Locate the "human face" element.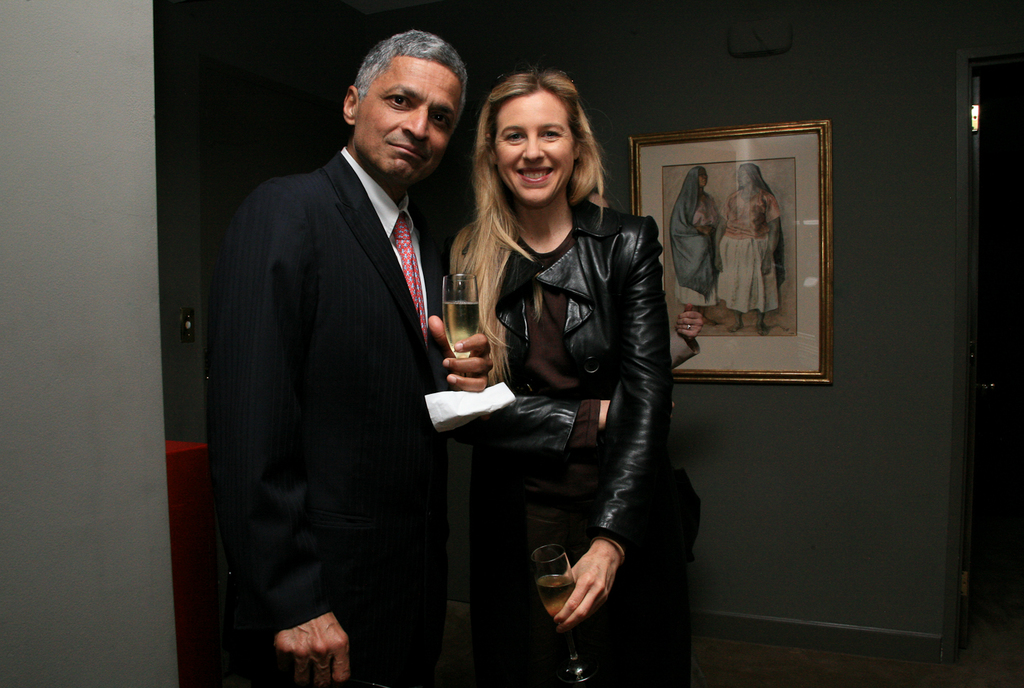
Element bbox: <box>496,93,572,203</box>.
